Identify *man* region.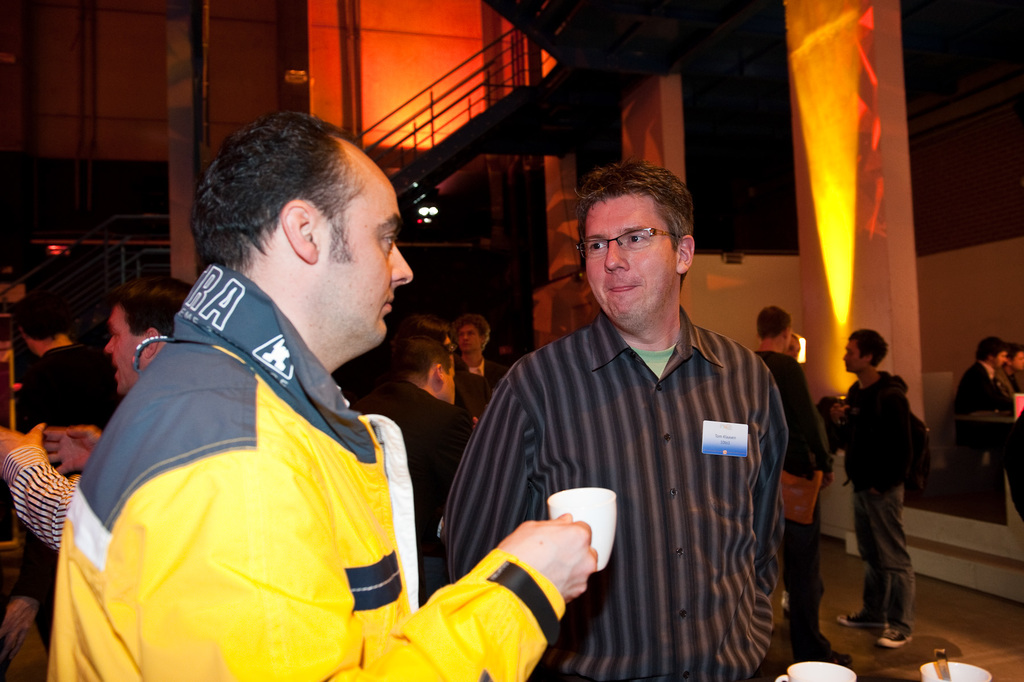
Region: [left=745, top=305, right=854, bottom=664].
